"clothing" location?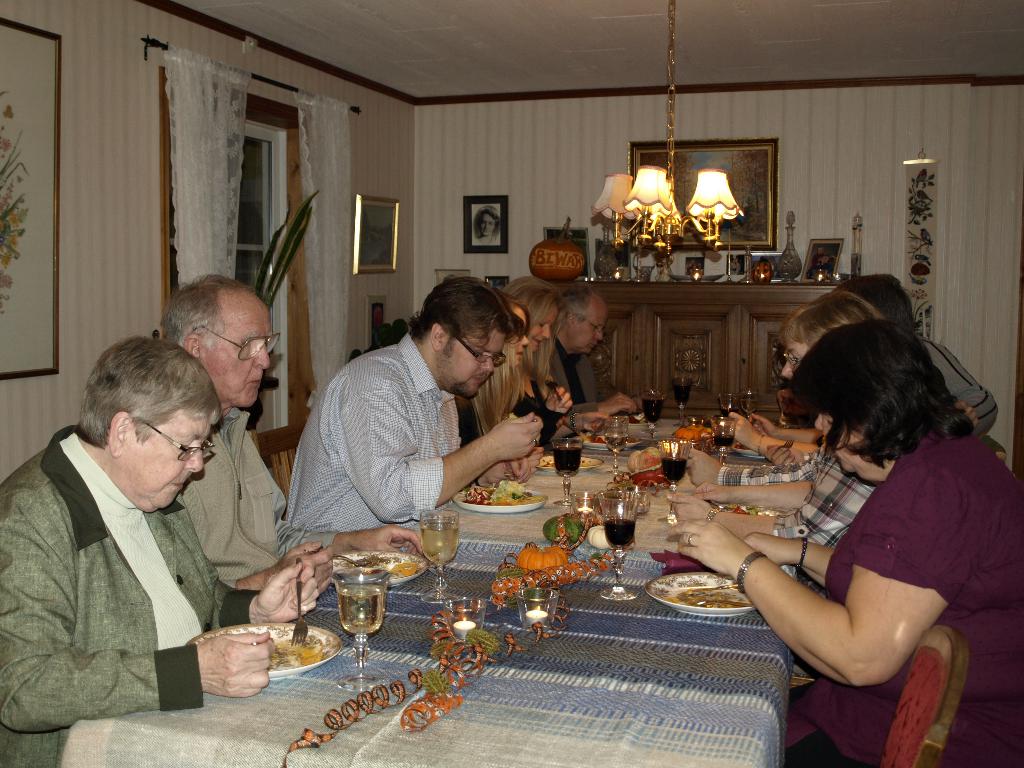
pyautogui.locateOnScreen(178, 405, 294, 595)
